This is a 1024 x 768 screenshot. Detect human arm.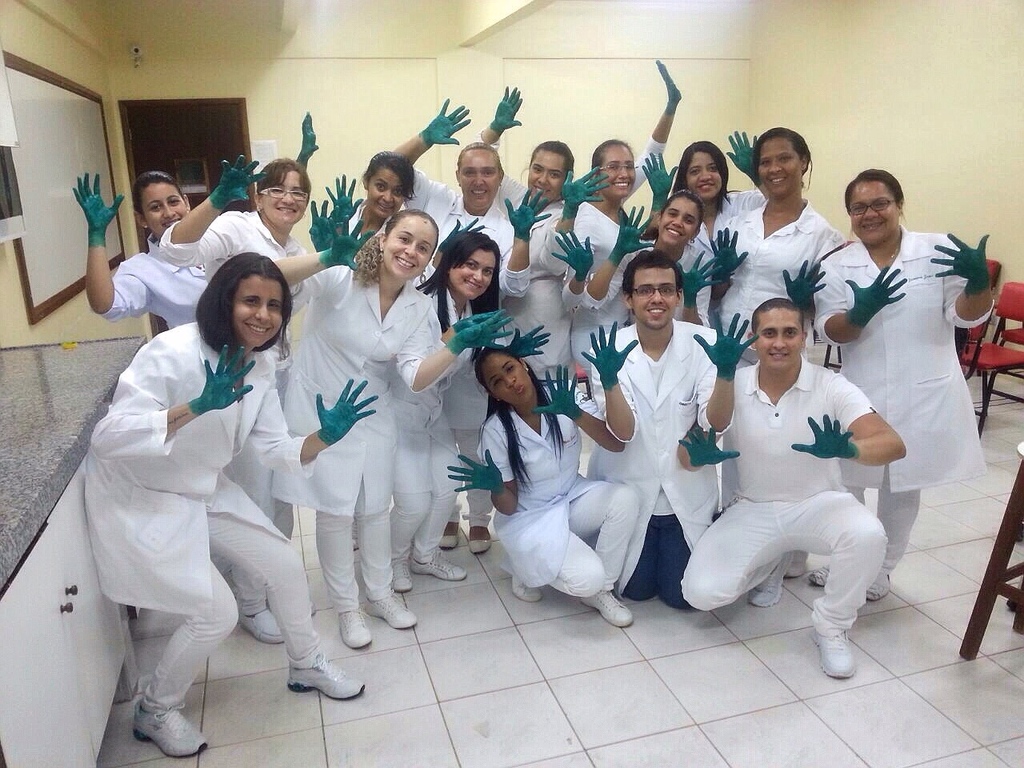
select_region(315, 170, 367, 232).
